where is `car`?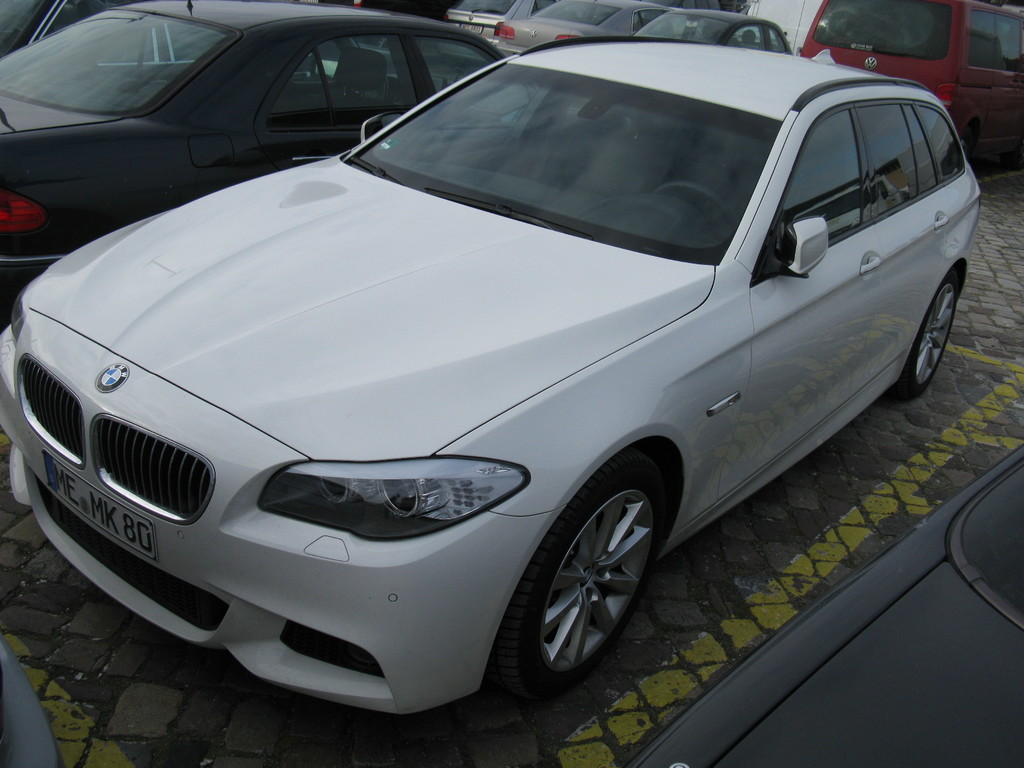
(left=636, top=2, right=793, bottom=52).
